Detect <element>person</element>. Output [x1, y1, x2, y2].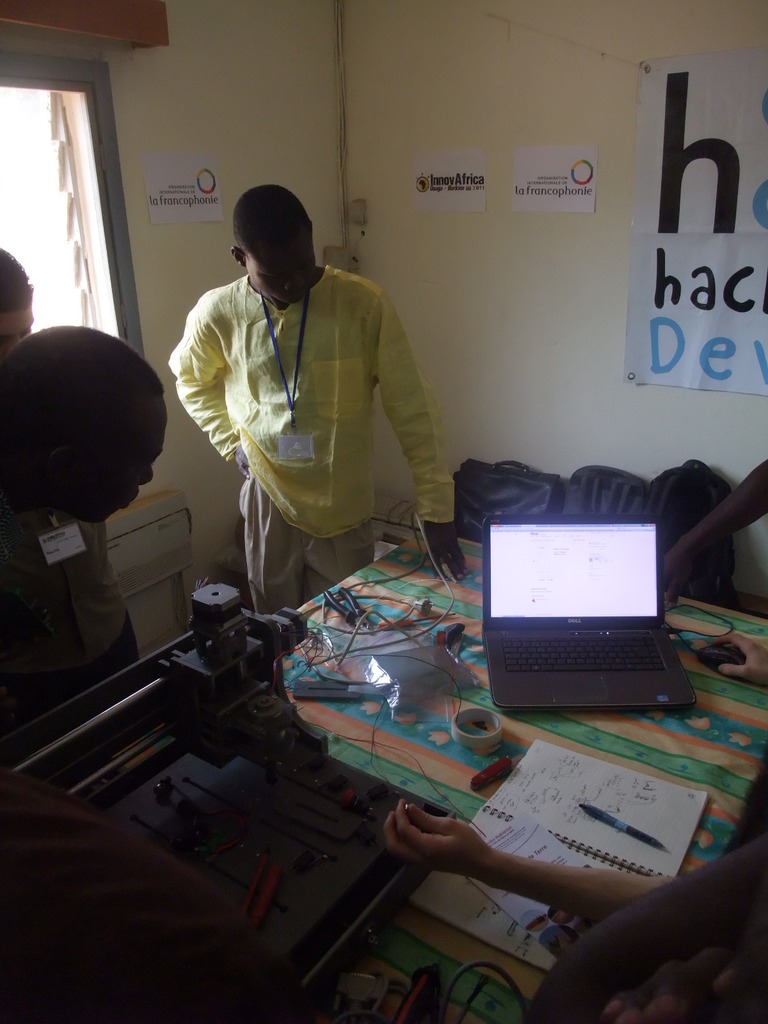
[0, 250, 140, 734].
